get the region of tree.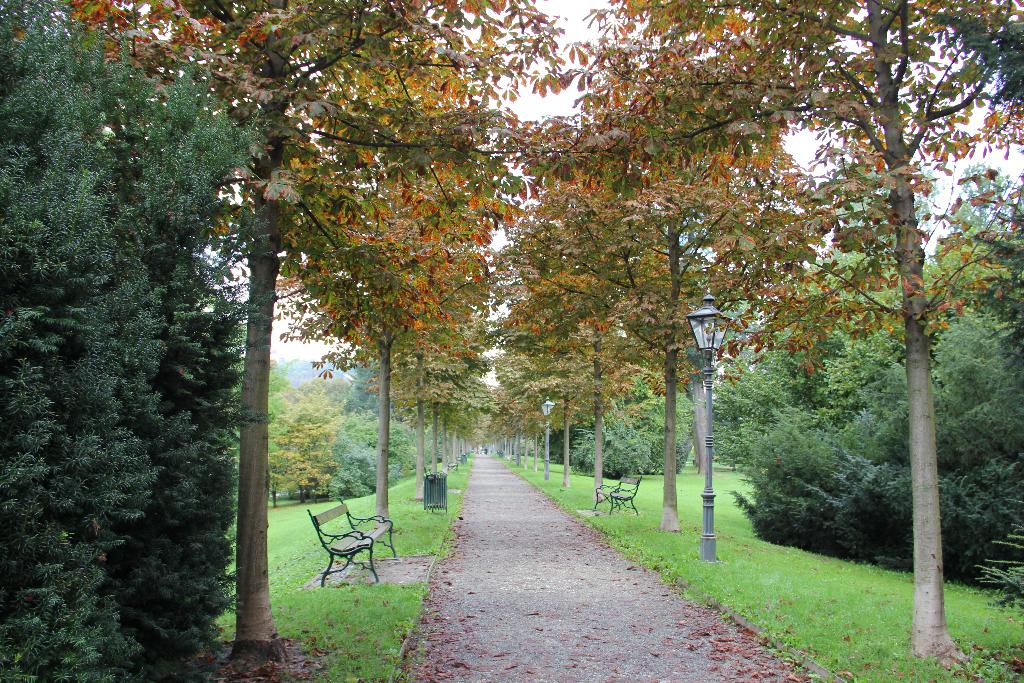
box=[39, 0, 573, 654].
